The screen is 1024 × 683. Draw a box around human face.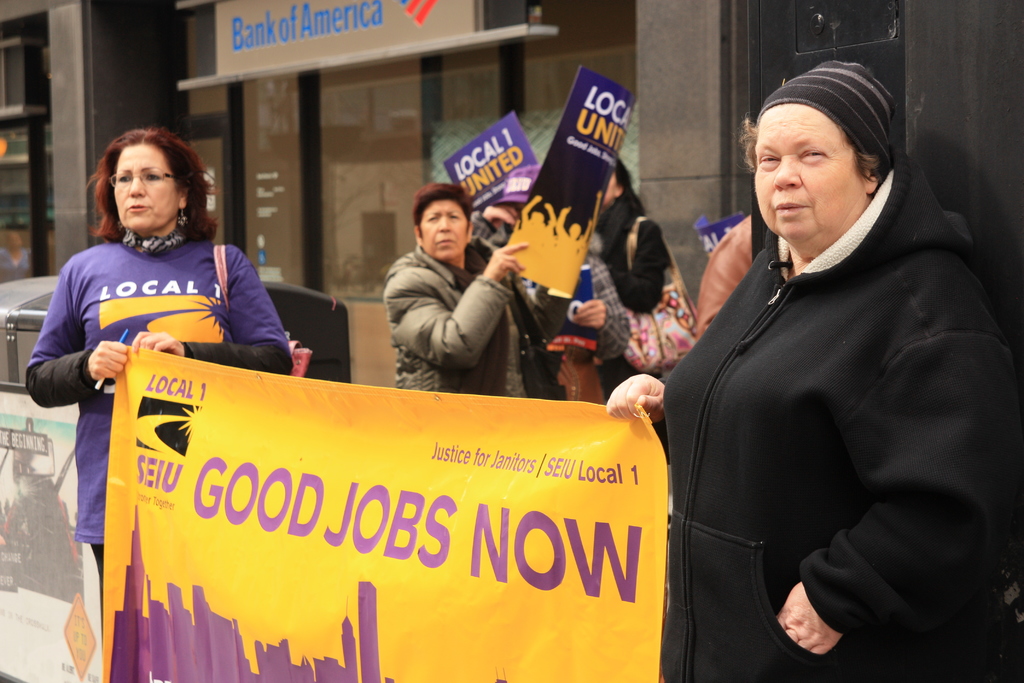
(x1=422, y1=197, x2=469, y2=254).
